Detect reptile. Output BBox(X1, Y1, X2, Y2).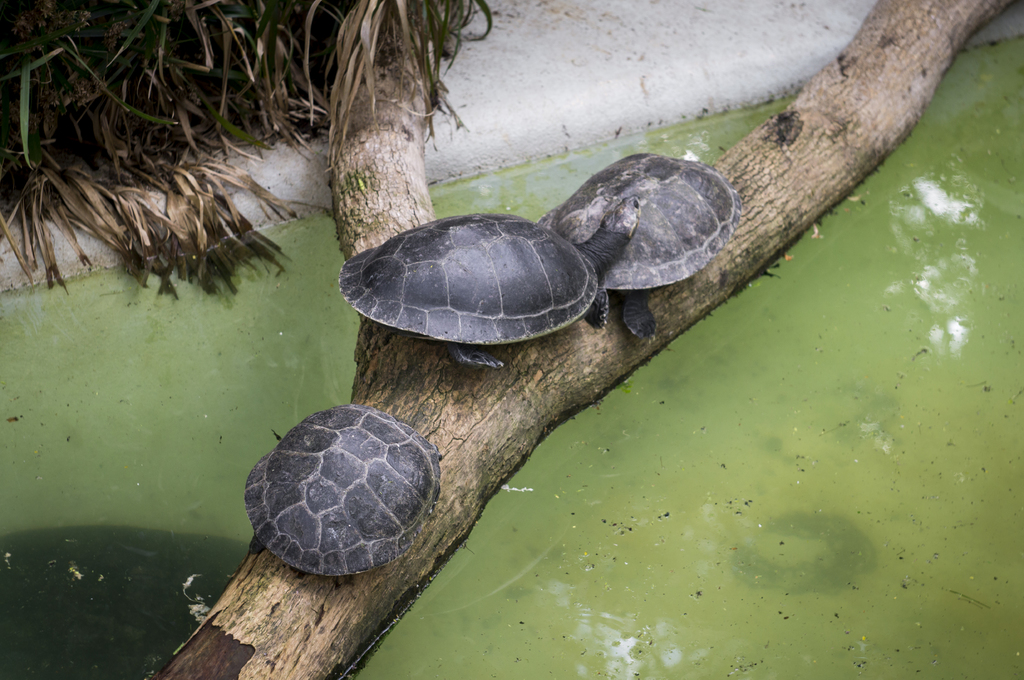
BBox(538, 148, 740, 337).
